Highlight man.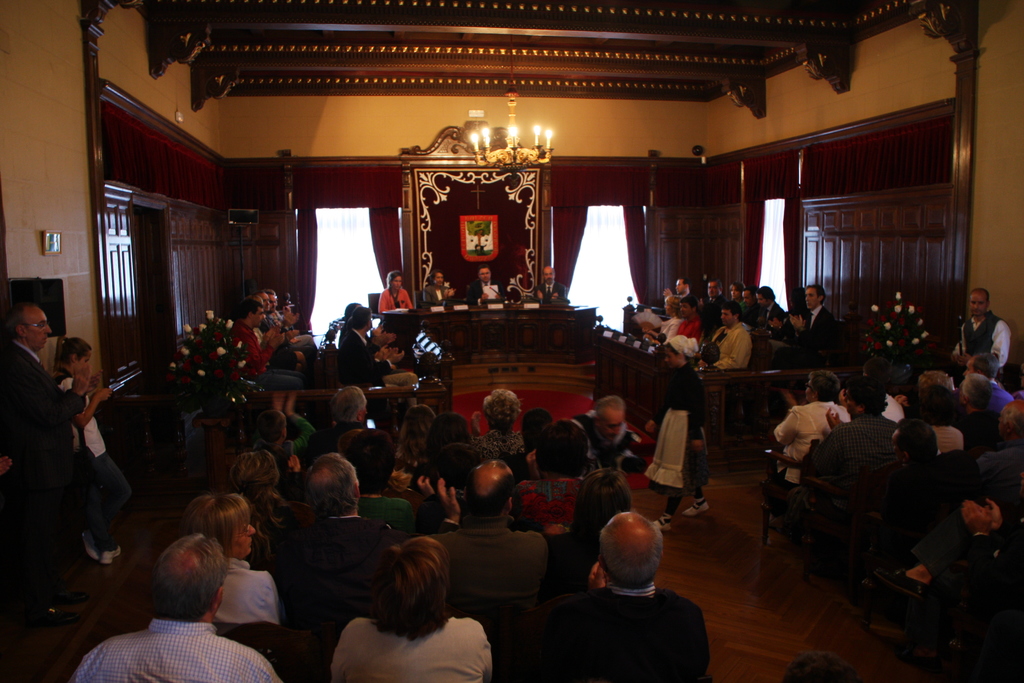
Highlighted region: box=[234, 292, 314, 397].
